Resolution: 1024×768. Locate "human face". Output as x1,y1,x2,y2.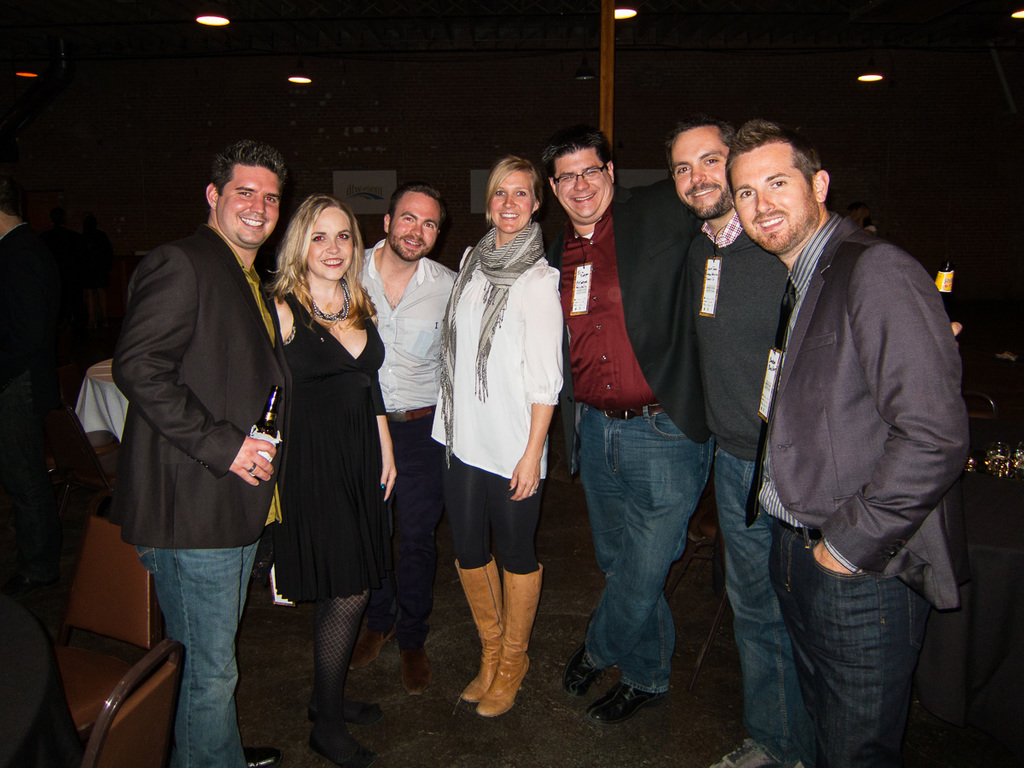
669,131,727,215.
